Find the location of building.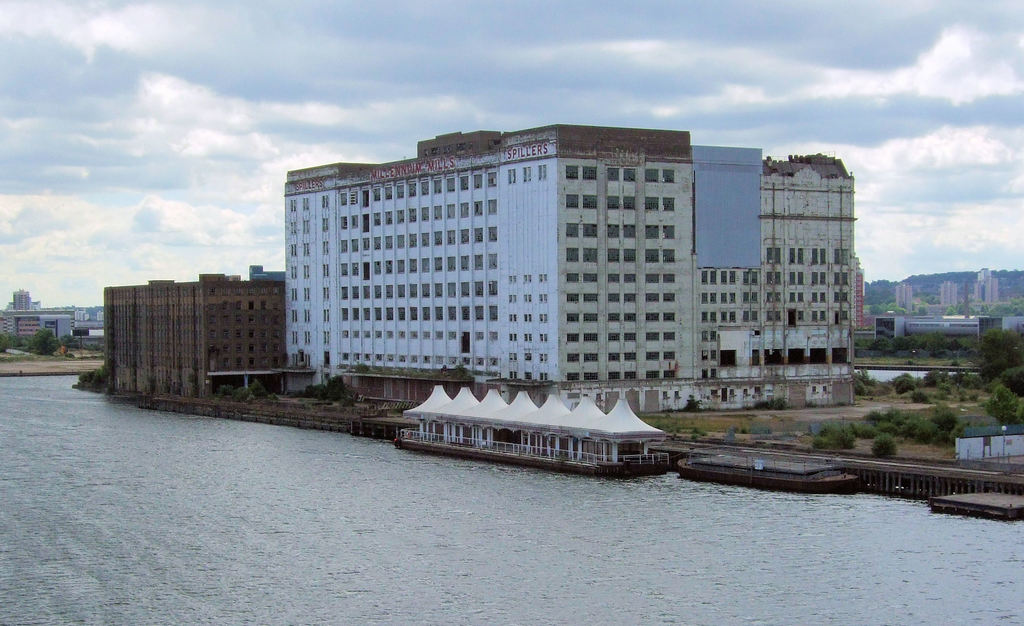
Location: box=[0, 288, 72, 349].
